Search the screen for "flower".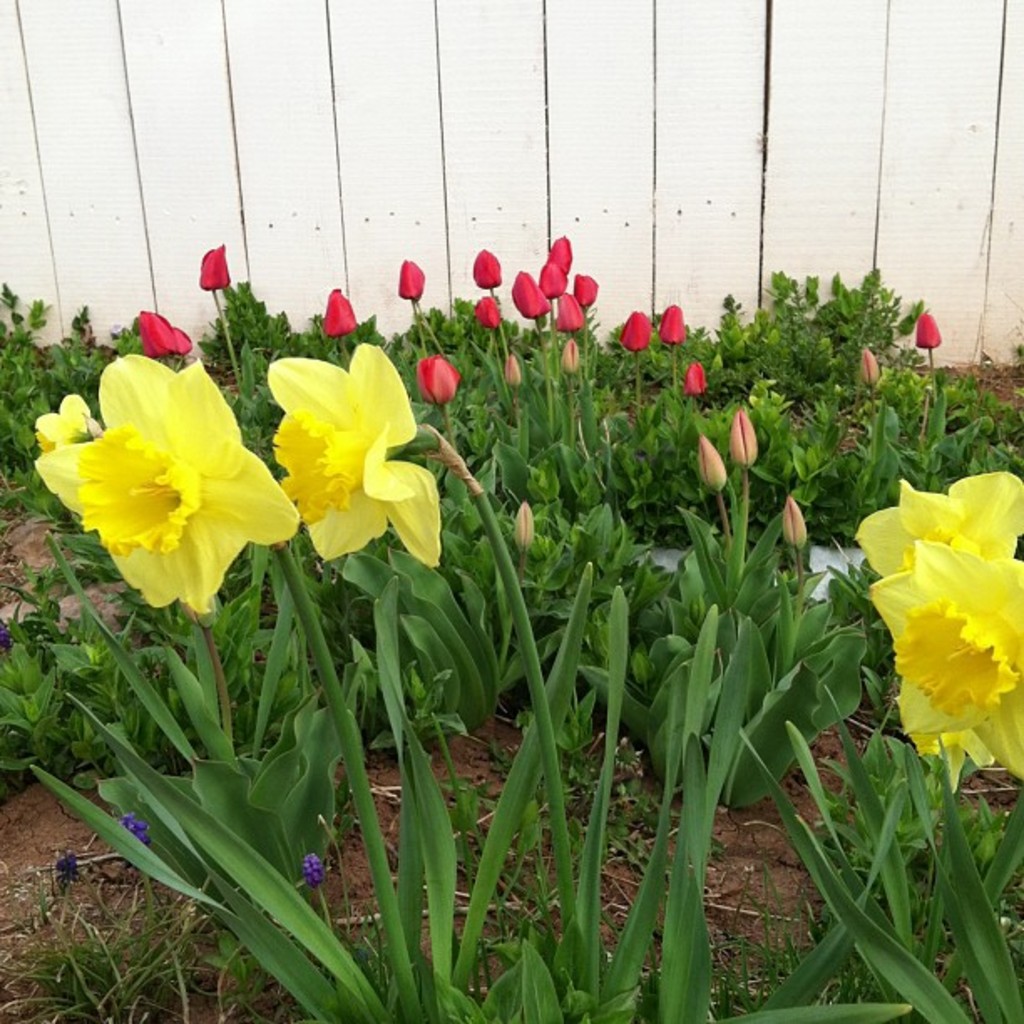
Found at x1=291, y1=850, x2=333, y2=890.
